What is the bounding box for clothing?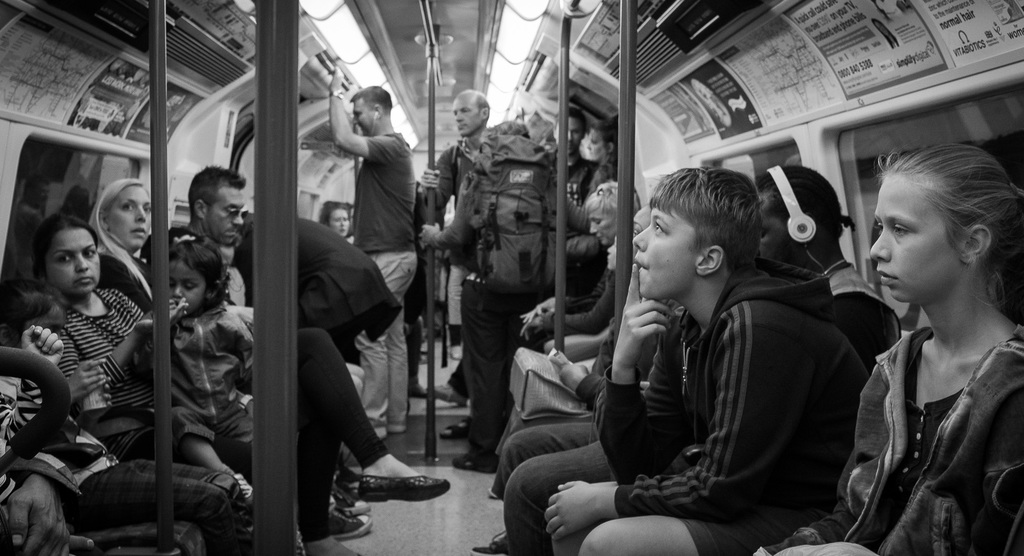
locate(500, 237, 671, 492).
